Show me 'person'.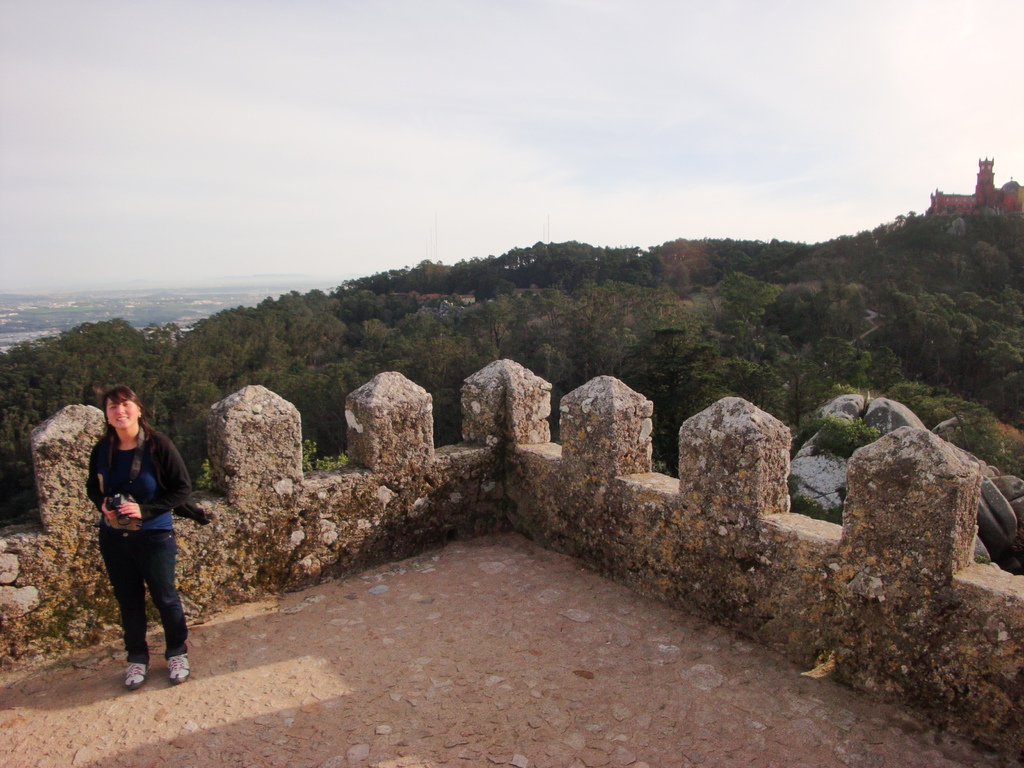
'person' is here: [82, 382, 208, 691].
